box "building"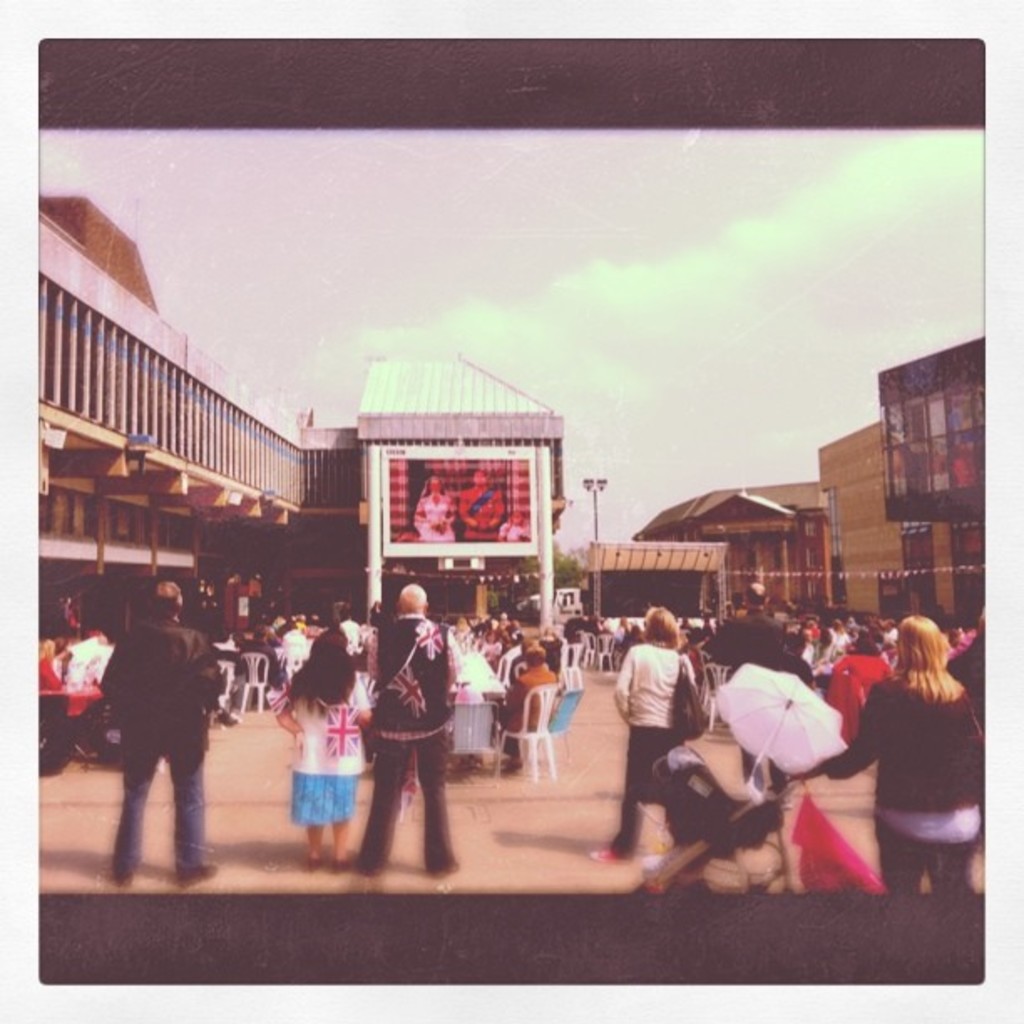
region(42, 197, 566, 644)
